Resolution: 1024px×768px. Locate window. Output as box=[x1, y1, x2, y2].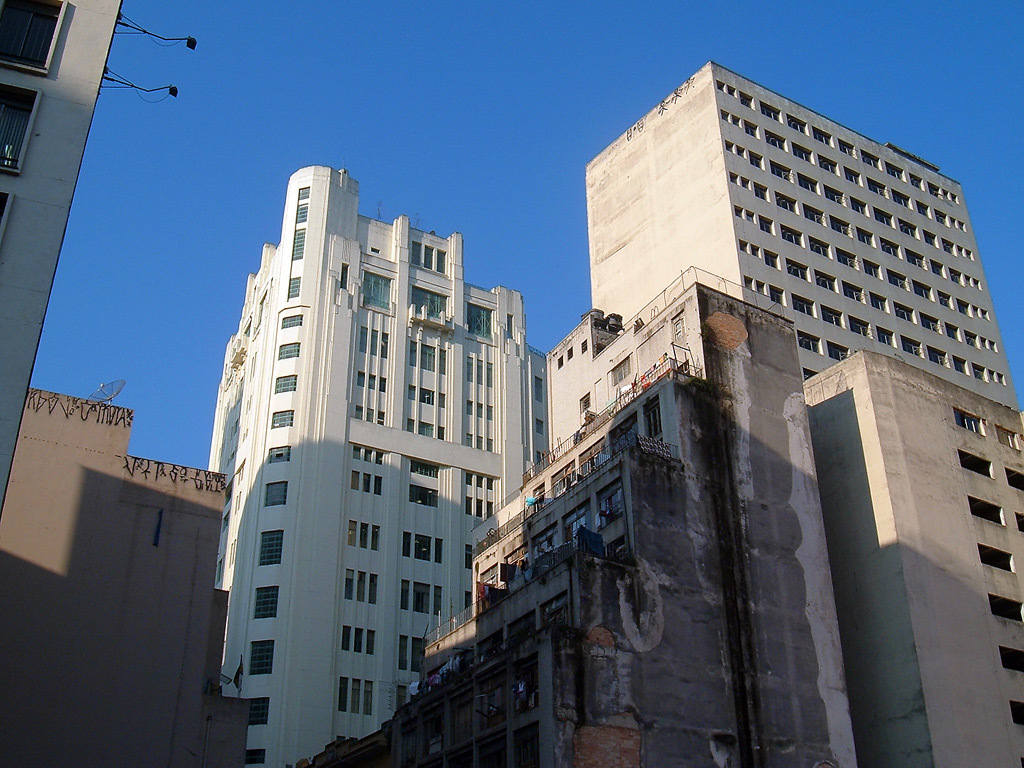
box=[767, 129, 788, 150].
